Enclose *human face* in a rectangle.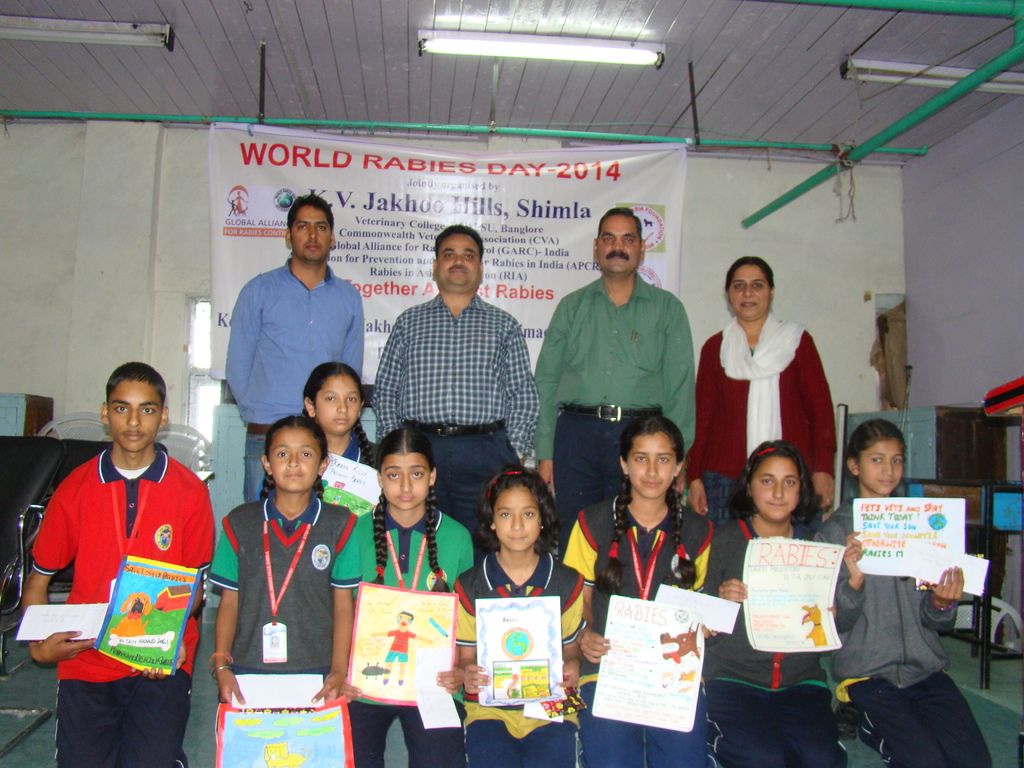
(598,218,637,271).
